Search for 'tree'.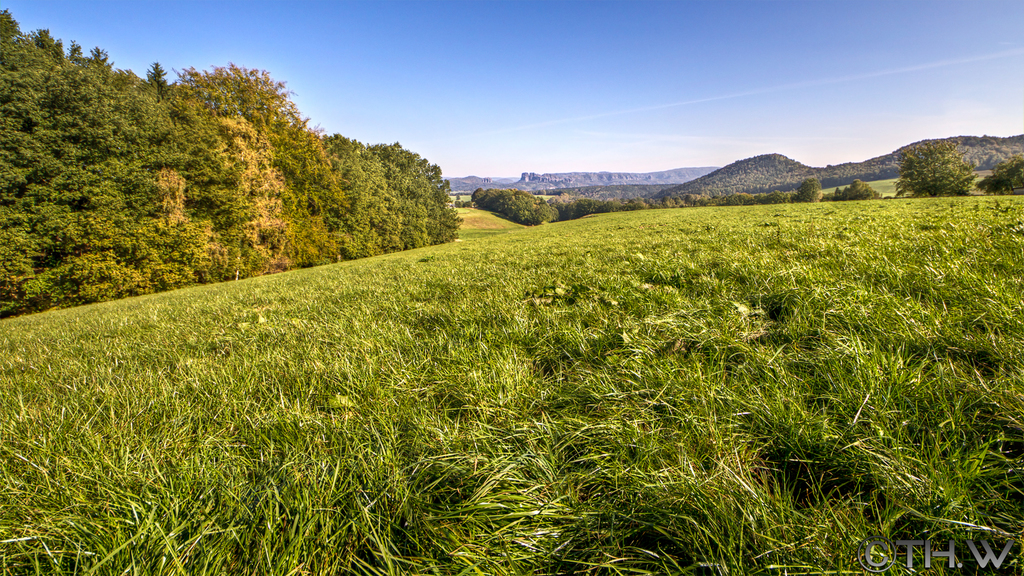
Found at box(977, 149, 1023, 198).
